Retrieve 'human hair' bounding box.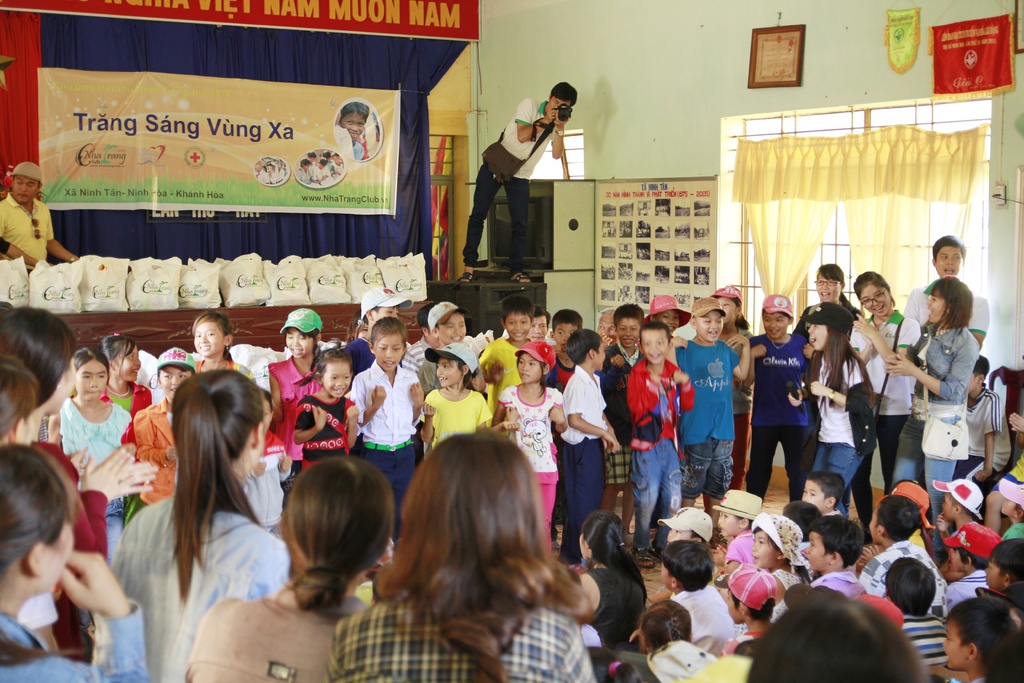
Bounding box: {"left": 950, "top": 534, "right": 986, "bottom": 572}.
